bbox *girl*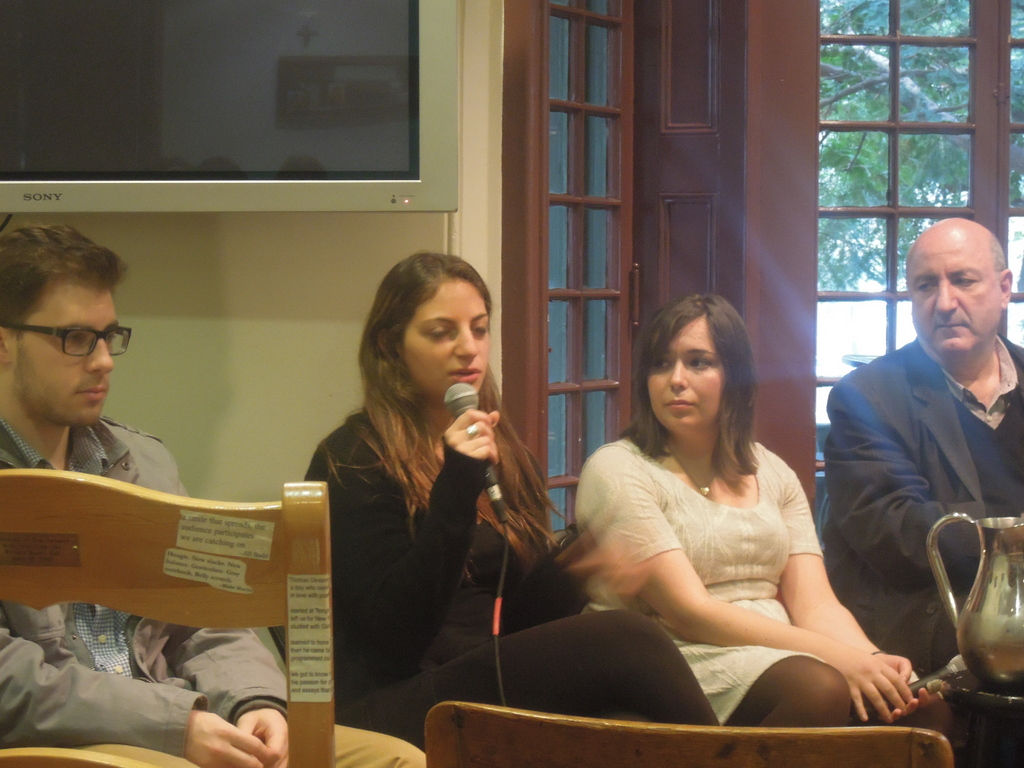
(536, 308, 914, 724)
